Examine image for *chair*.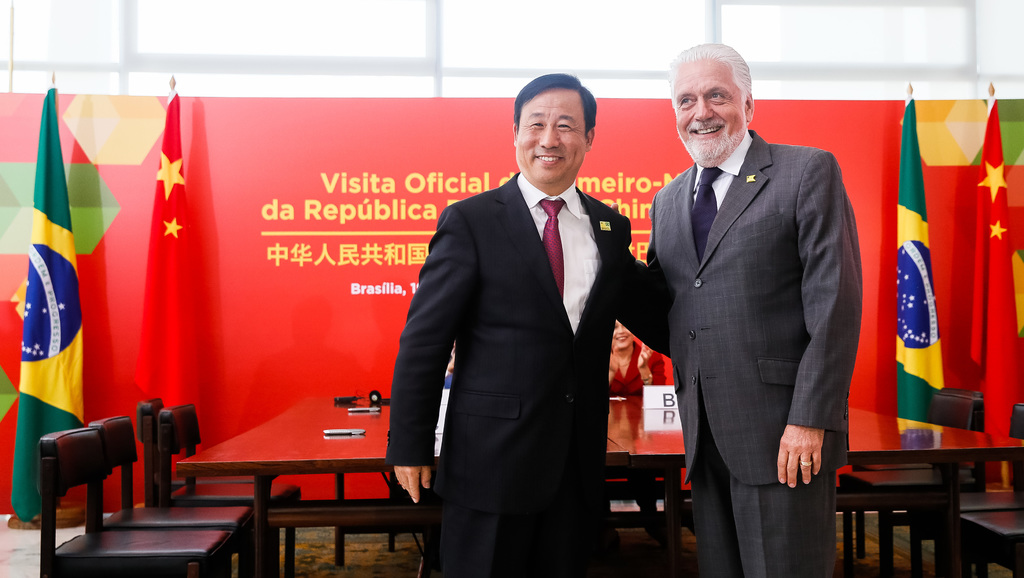
Examination result: (934,409,1020,577).
